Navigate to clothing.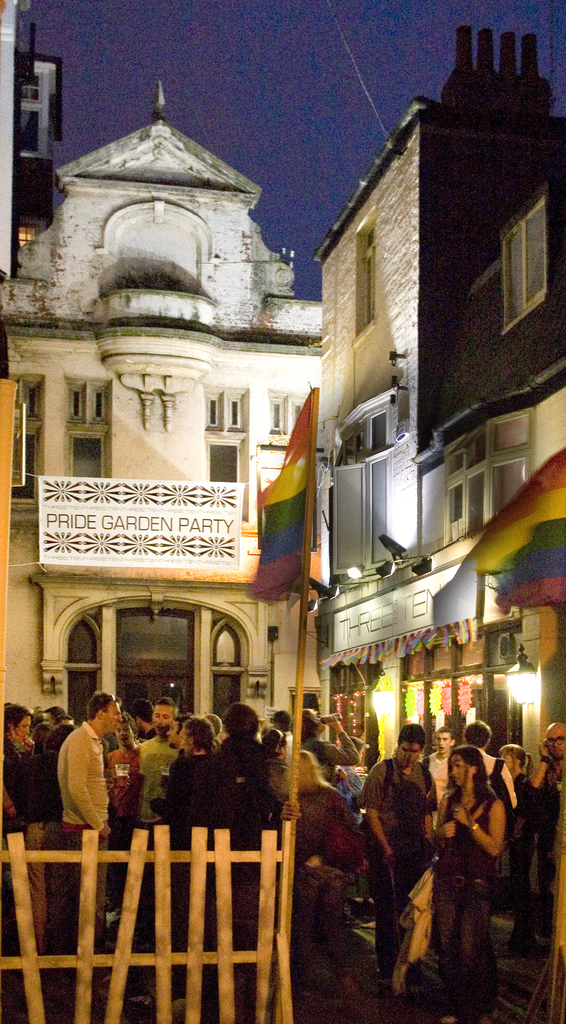
Navigation target: left=102, top=746, right=131, bottom=867.
